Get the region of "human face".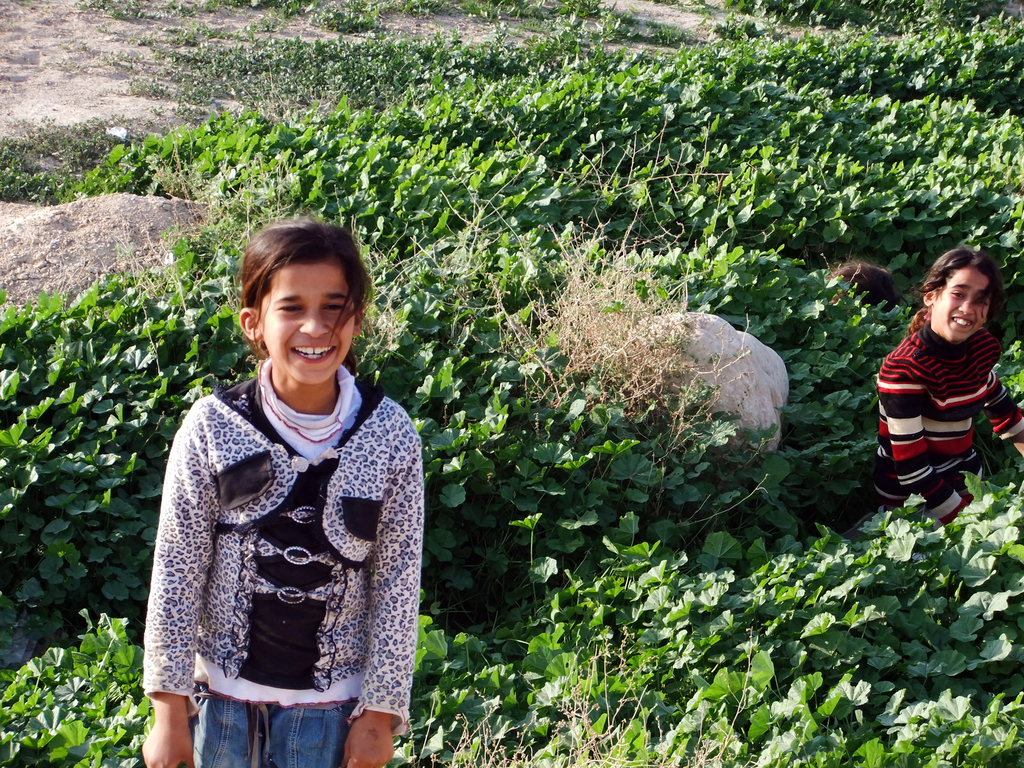
Rect(932, 267, 989, 339).
